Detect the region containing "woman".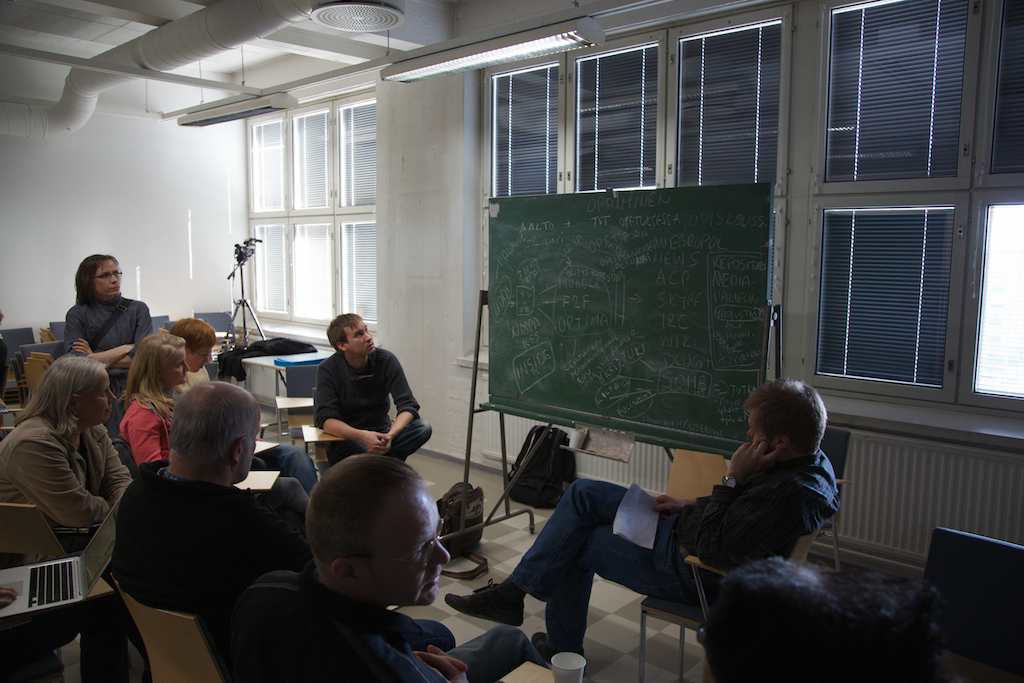
(left=118, top=330, right=187, bottom=463).
